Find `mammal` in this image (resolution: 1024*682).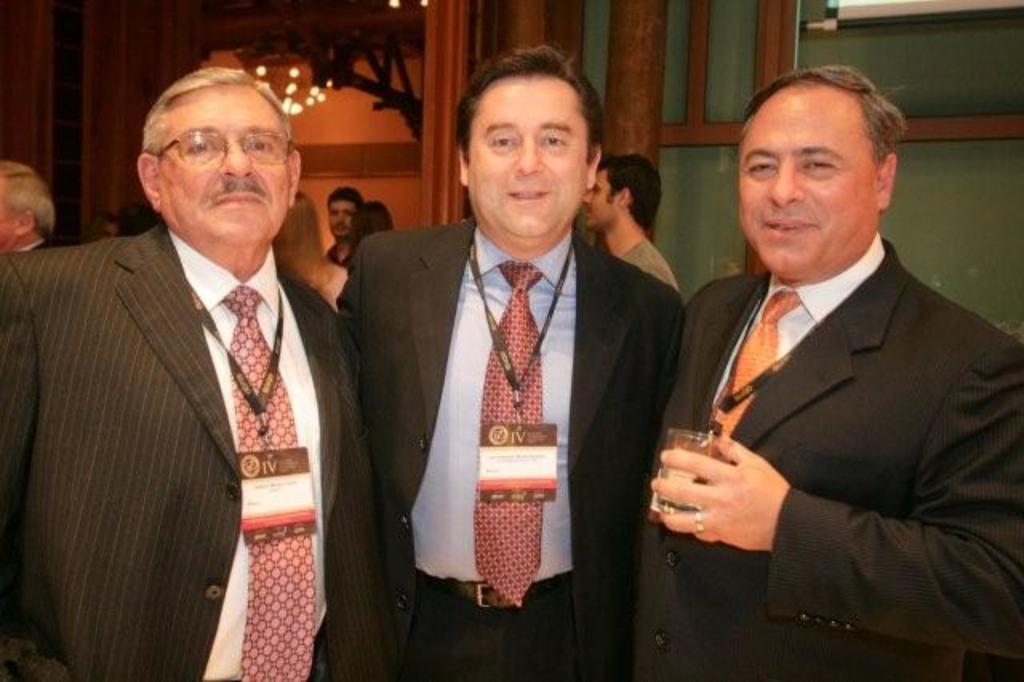
BBox(277, 187, 346, 306).
